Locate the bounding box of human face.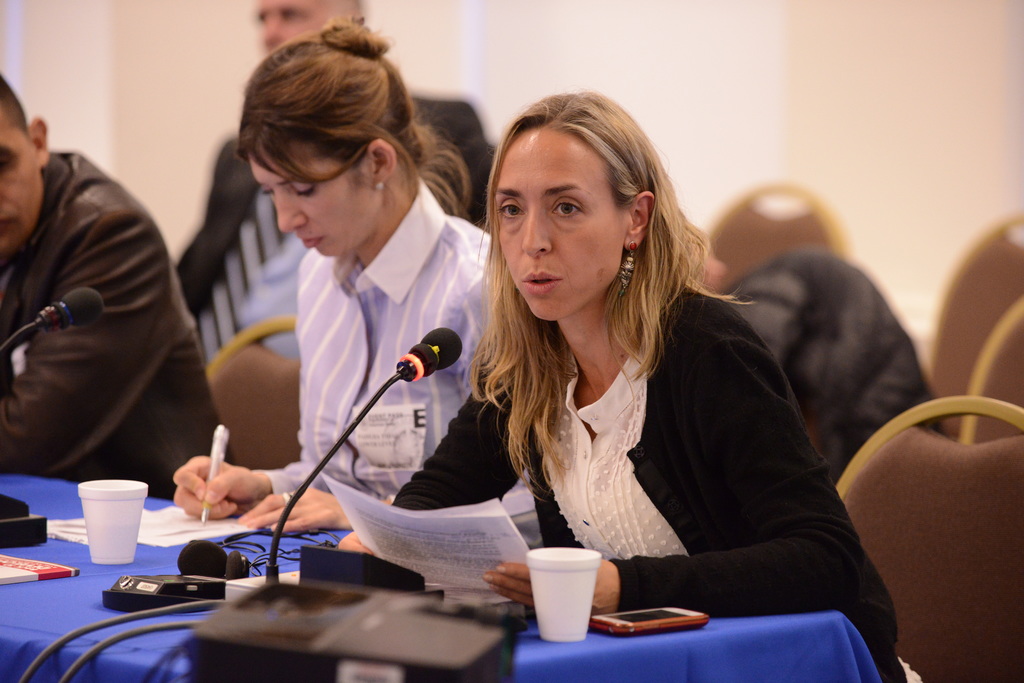
Bounding box: left=0, top=126, right=41, bottom=250.
